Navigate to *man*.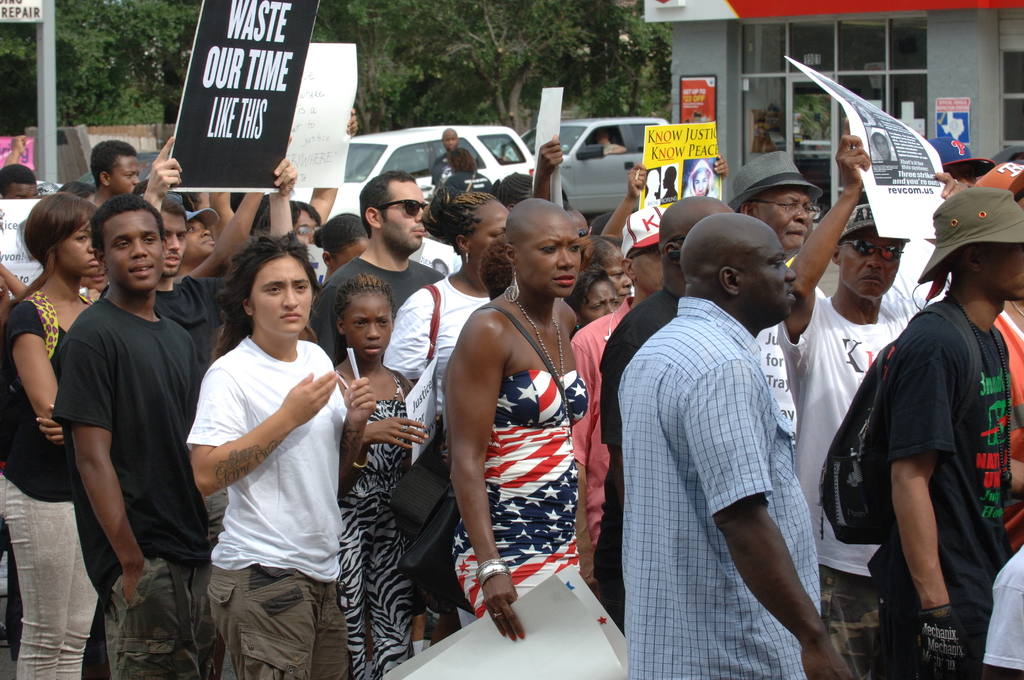
Navigation target: [x1=0, y1=165, x2=40, y2=202].
